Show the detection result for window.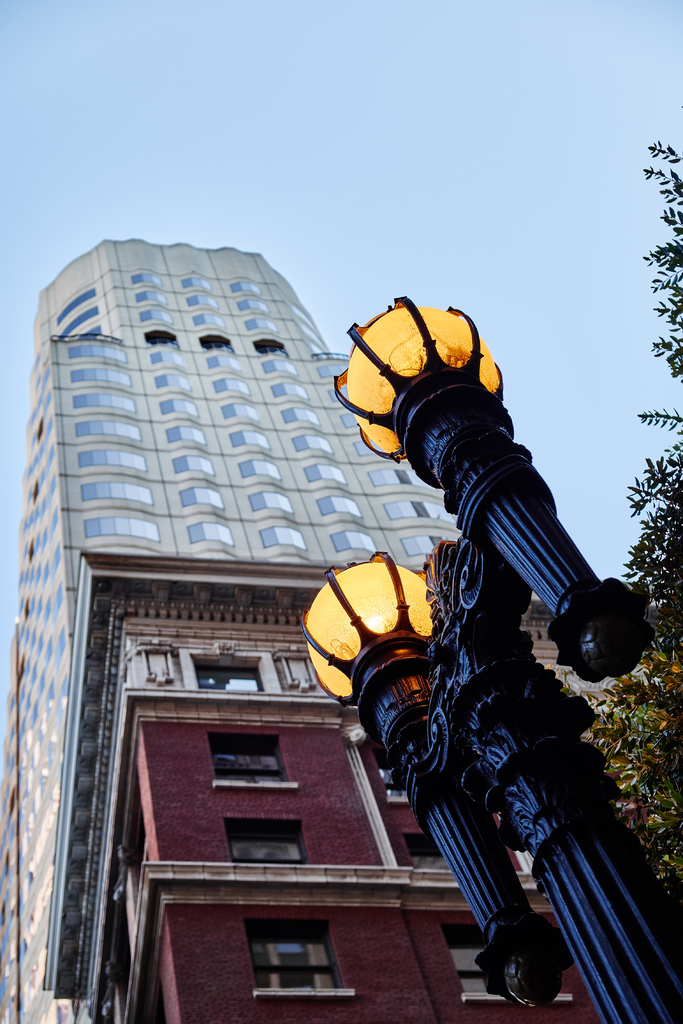
227:813:310:862.
